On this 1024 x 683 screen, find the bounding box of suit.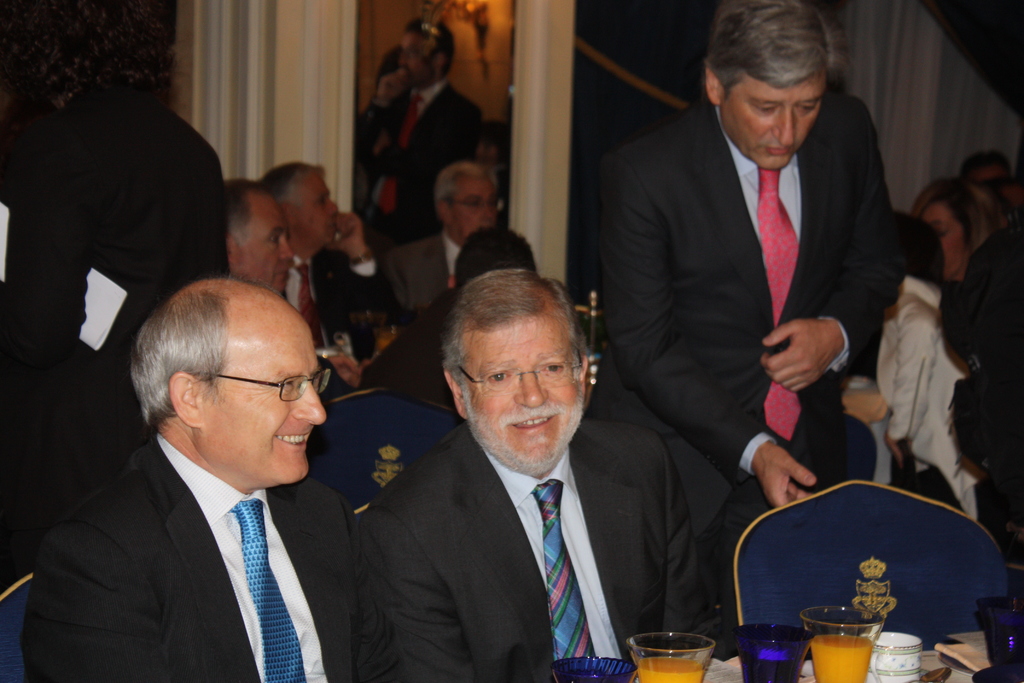
Bounding box: (378,238,465,316).
